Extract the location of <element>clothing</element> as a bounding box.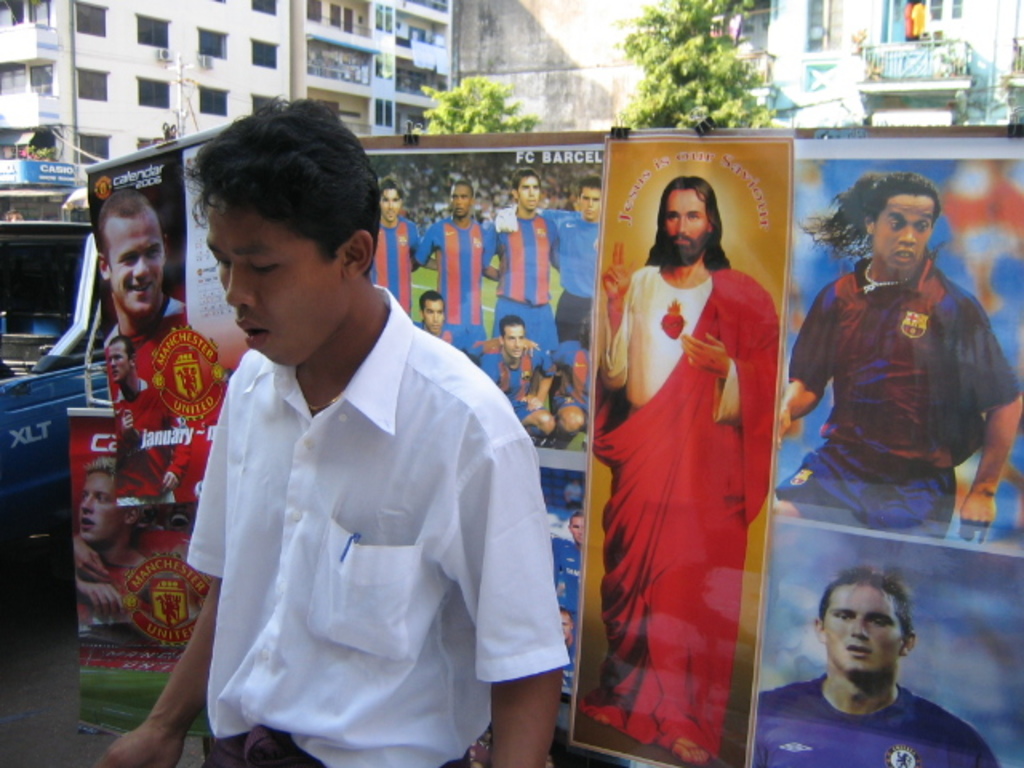
747, 674, 998, 766.
